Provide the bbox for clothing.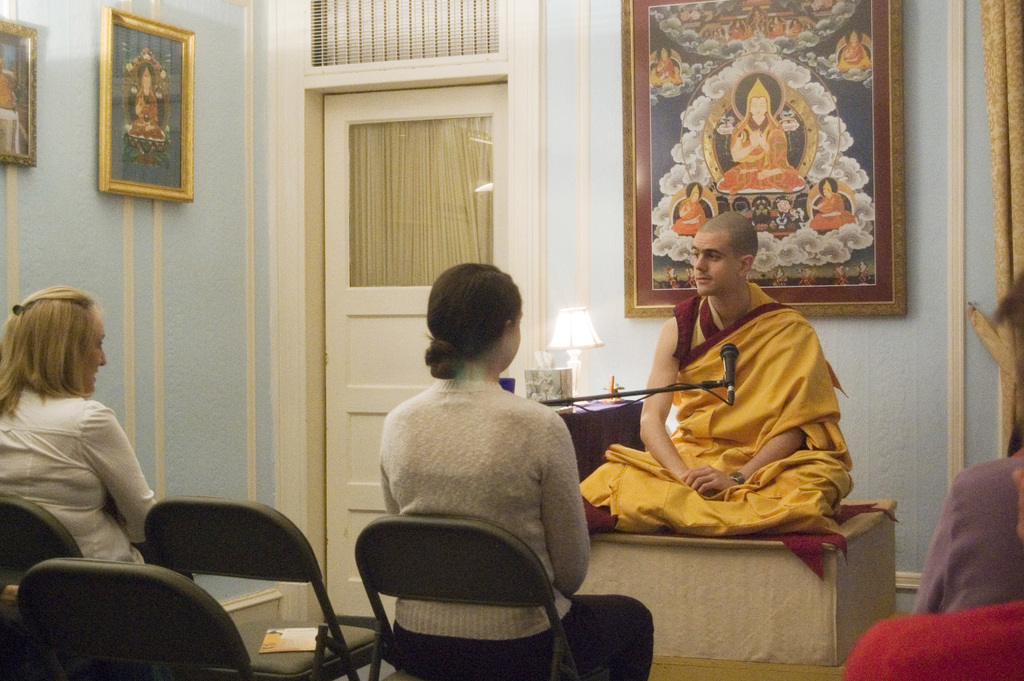
rect(842, 599, 1023, 680).
